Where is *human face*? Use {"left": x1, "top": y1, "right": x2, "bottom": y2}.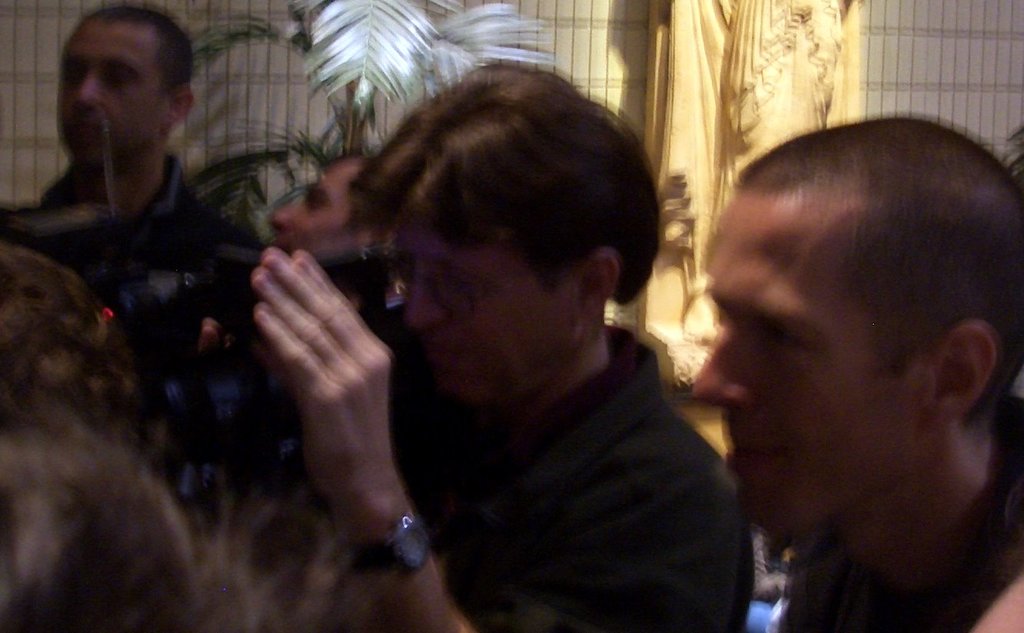
{"left": 393, "top": 216, "right": 579, "bottom": 411}.
